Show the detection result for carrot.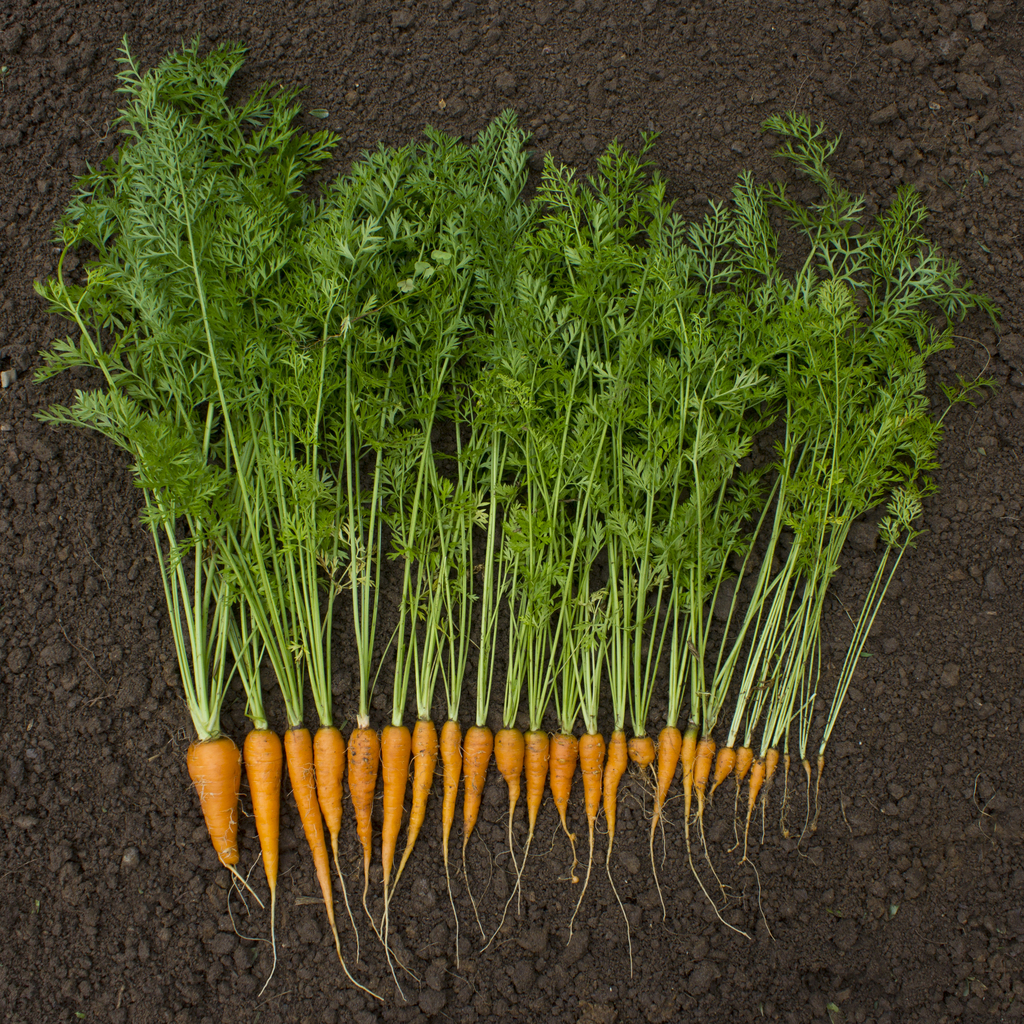
[490,716,522,847].
